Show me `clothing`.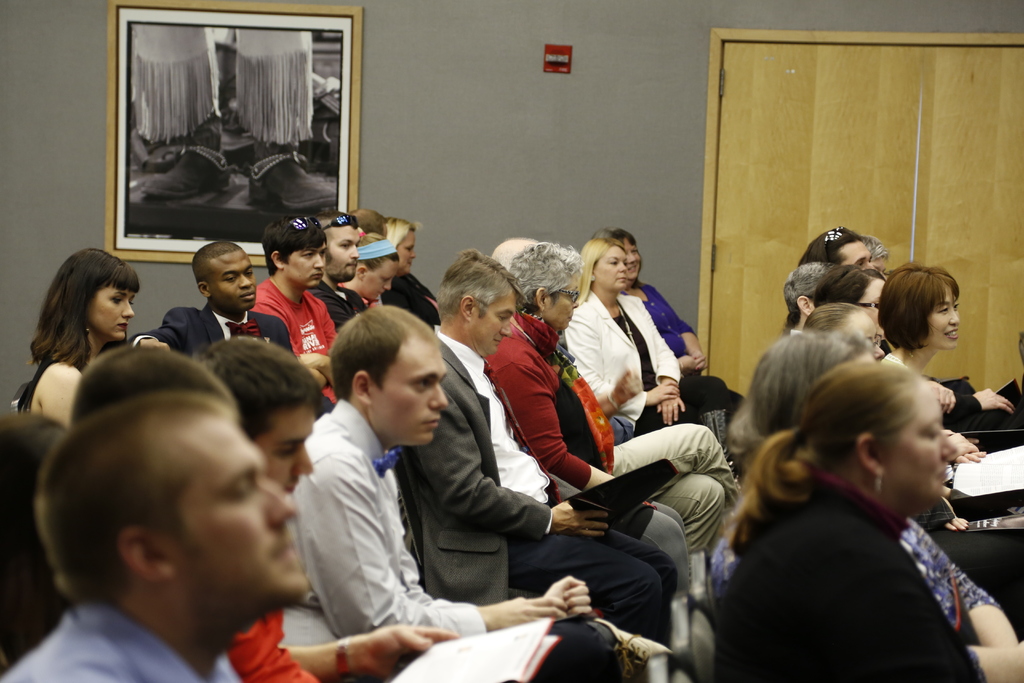
`clothing` is here: crop(287, 399, 635, 682).
